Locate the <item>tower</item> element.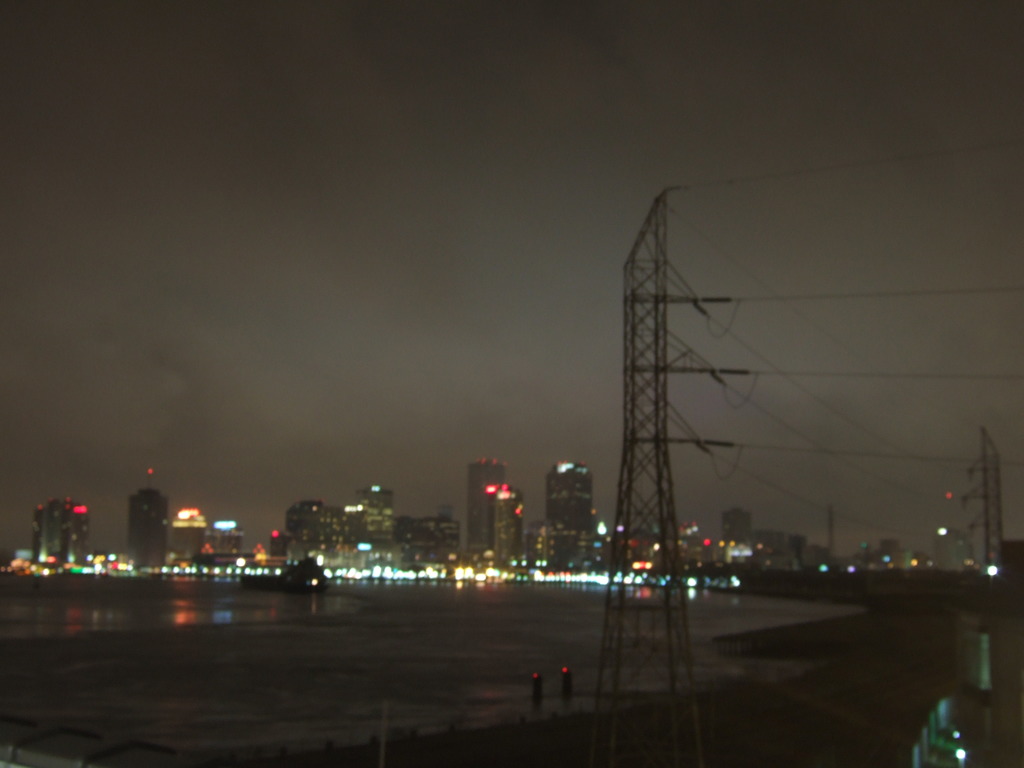
Element bbox: <bbox>548, 466, 591, 564</bbox>.
